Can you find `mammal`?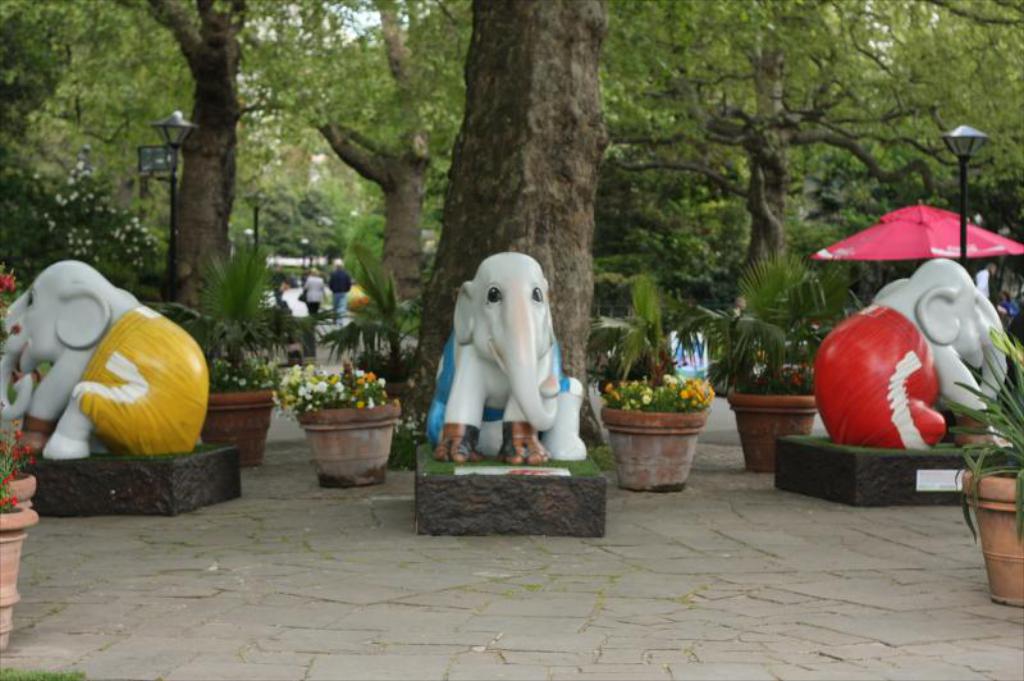
Yes, bounding box: {"x1": 332, "y1": 257, "x2": 353, "y2": 324}.
